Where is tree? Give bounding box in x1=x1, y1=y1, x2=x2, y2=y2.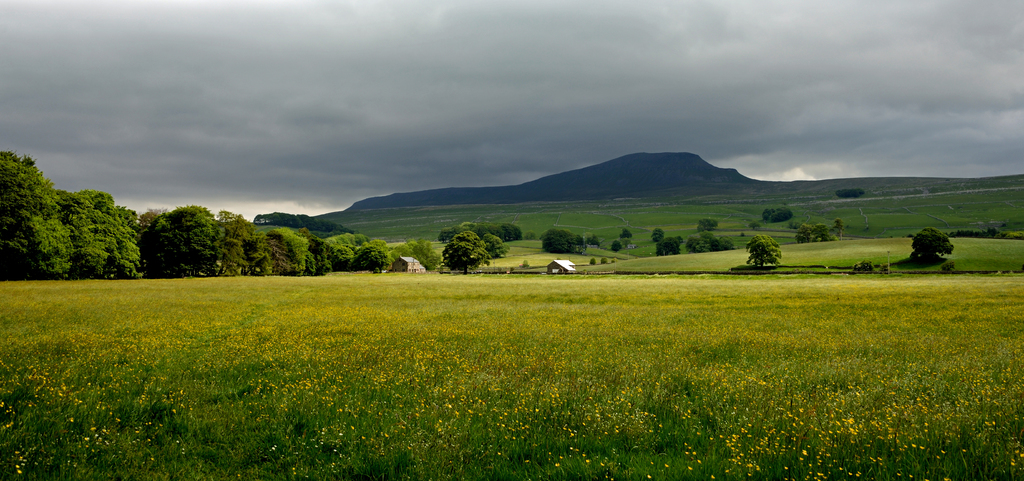
x1=744, y1=227, x2=796, y2=275.
